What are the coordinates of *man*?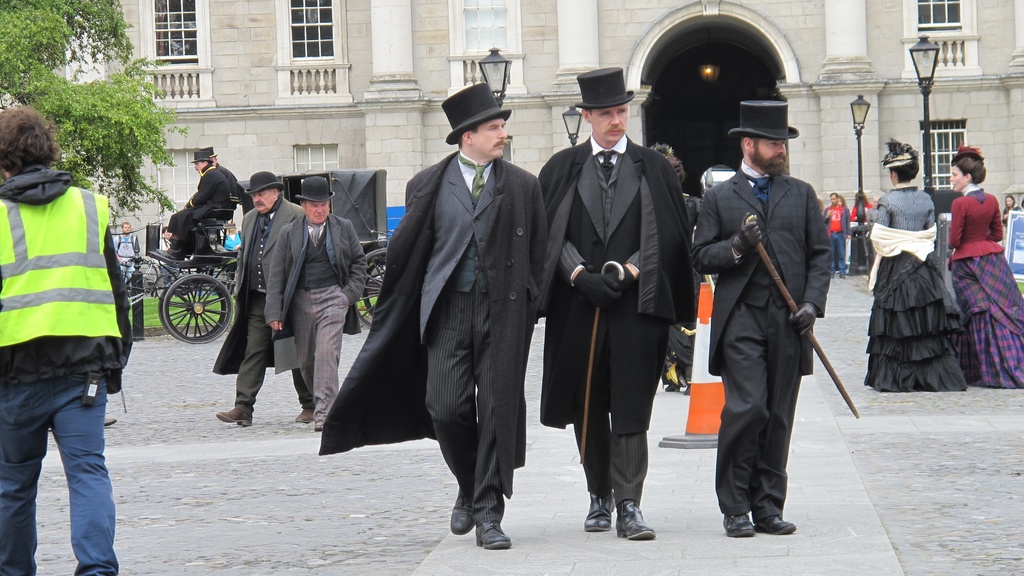
(x1=287, y1=180, x2=357, y2=407).
